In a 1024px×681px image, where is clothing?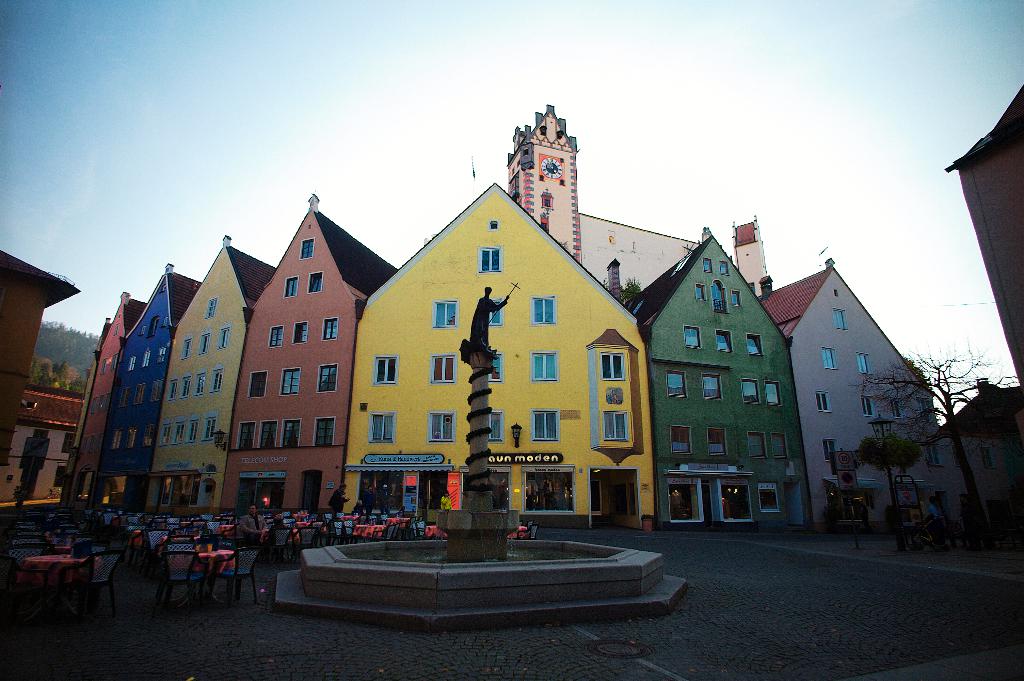
(x1=240, y1=515, x2=268, y2=540).
